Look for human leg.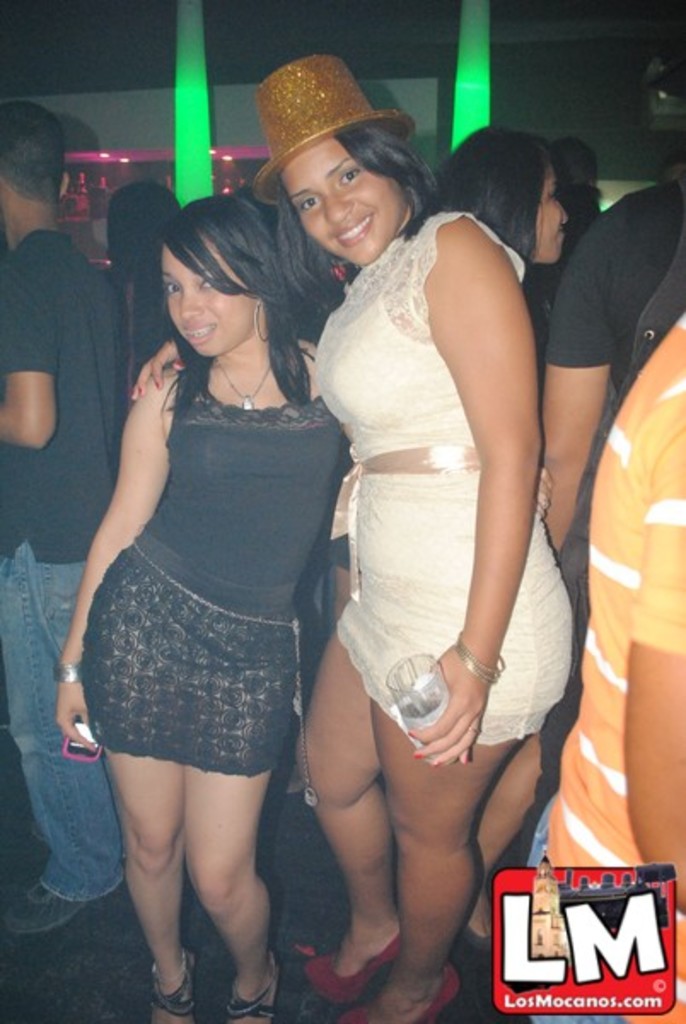
Found: Rect(5, 538, 119, 934).
